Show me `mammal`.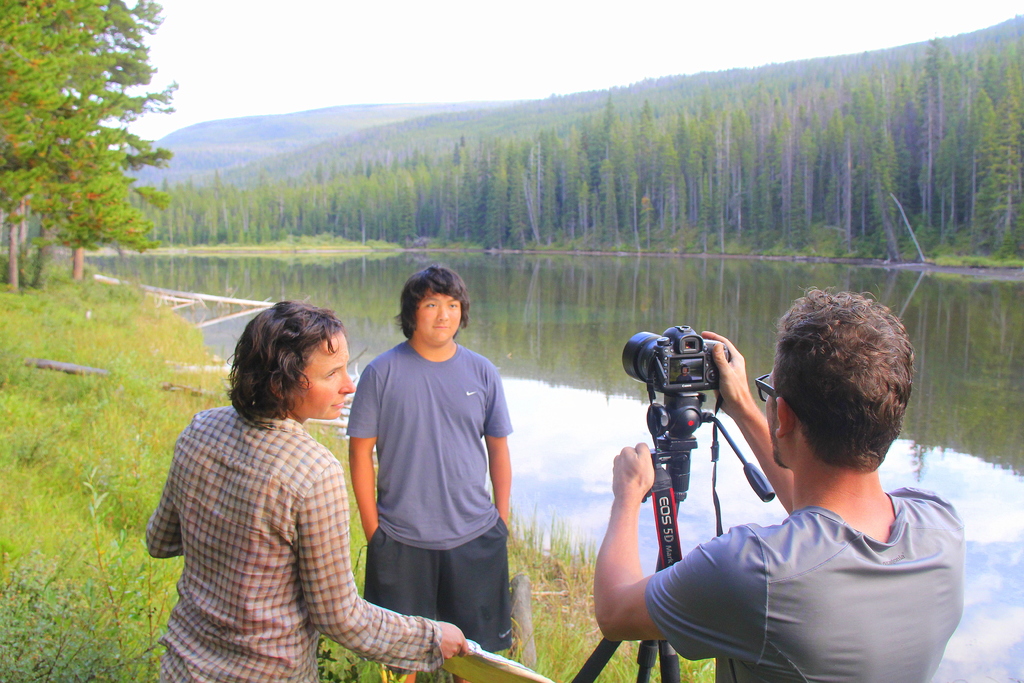
`mammal` is here: (left=346, top=255, right=515, bottom=682).
